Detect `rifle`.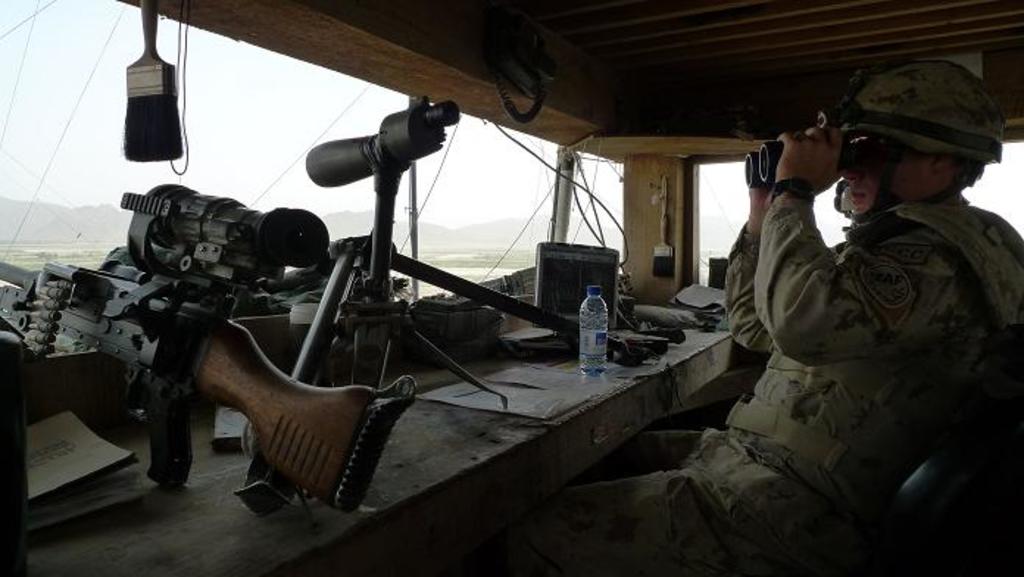
Detected at BBox(18, 194, 393, 493).
